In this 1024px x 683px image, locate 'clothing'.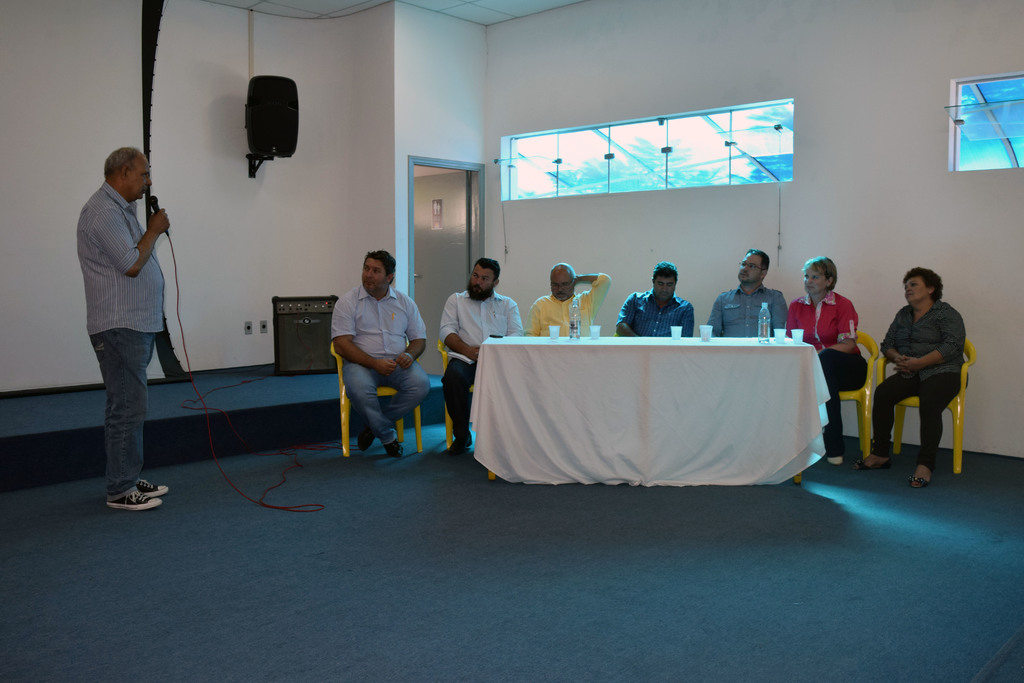
Bounding box: 703,289,793,342.
